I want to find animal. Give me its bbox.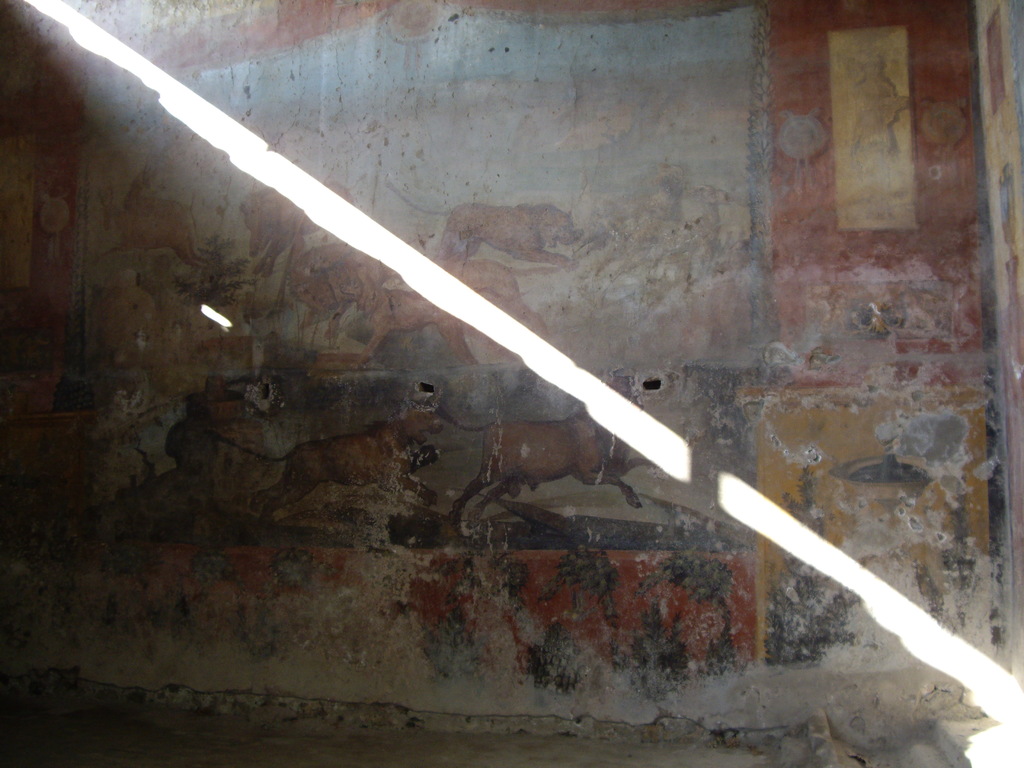
(205, 413, 438, 524).
